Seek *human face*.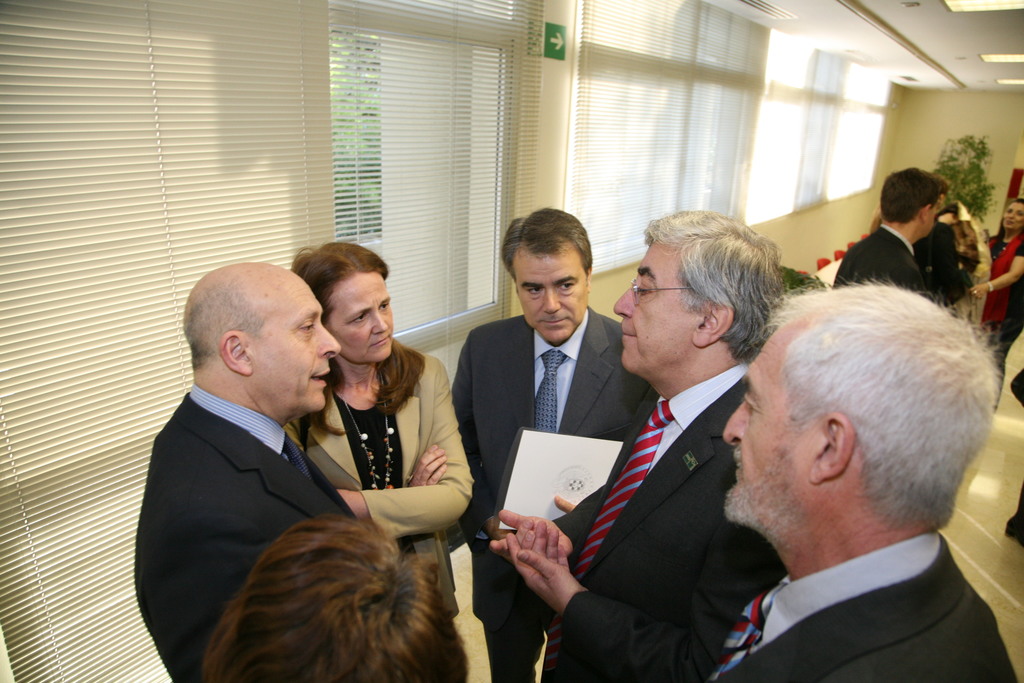
region(255, 283, 340, 415).
